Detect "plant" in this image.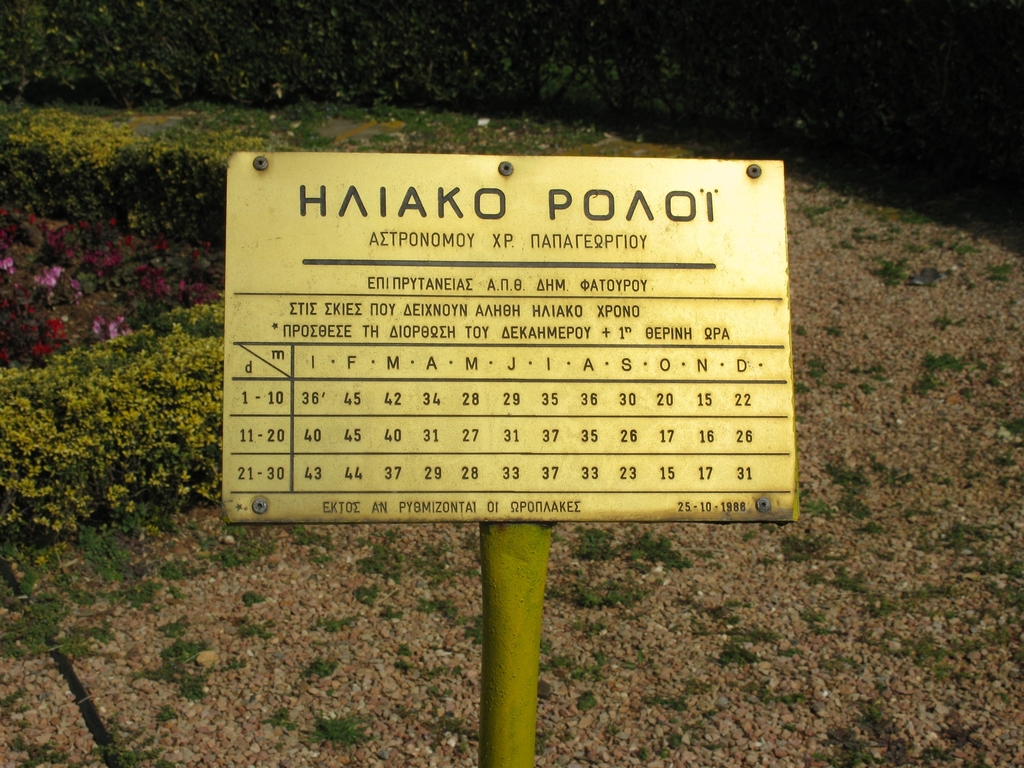
Detection: pyautogui.locateOnScreen(876, 682, 882, 695).
